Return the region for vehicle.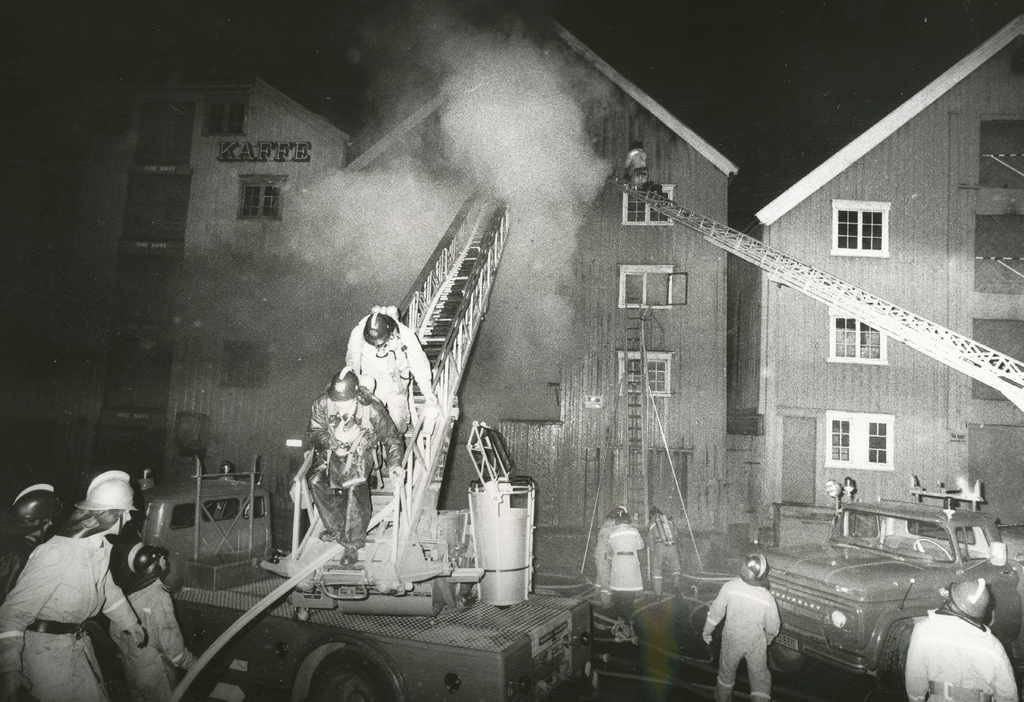
box(701, 512, 995, 681).
